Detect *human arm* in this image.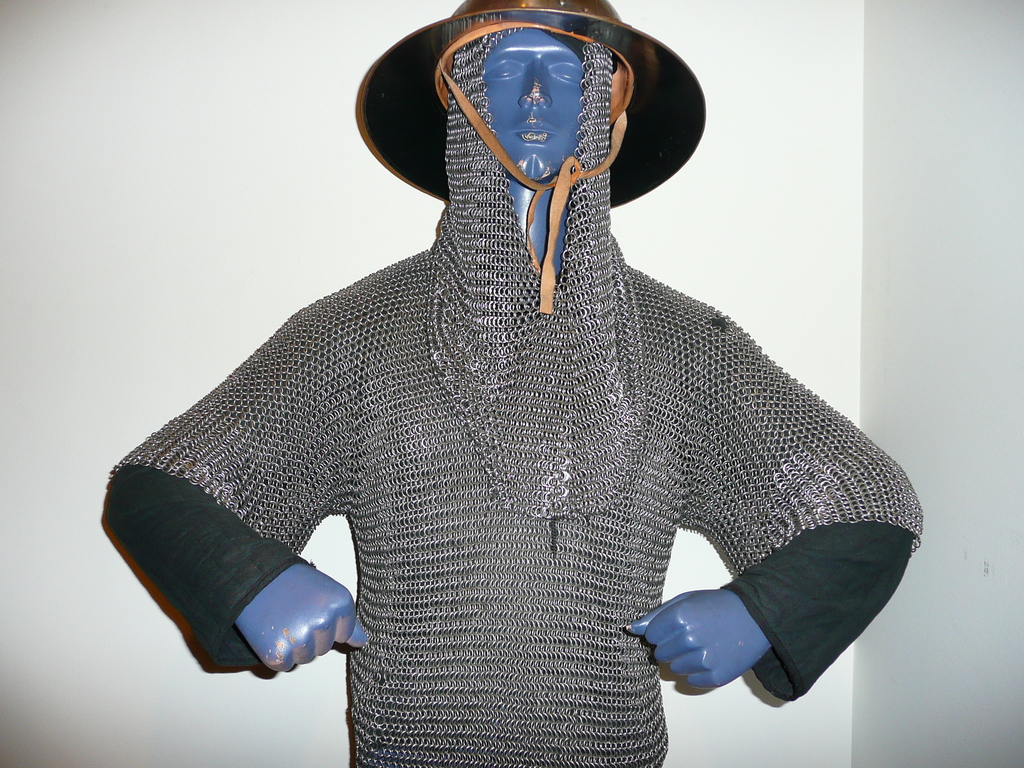
Detection: (left=108, top=303, right=367, bottom=675).
